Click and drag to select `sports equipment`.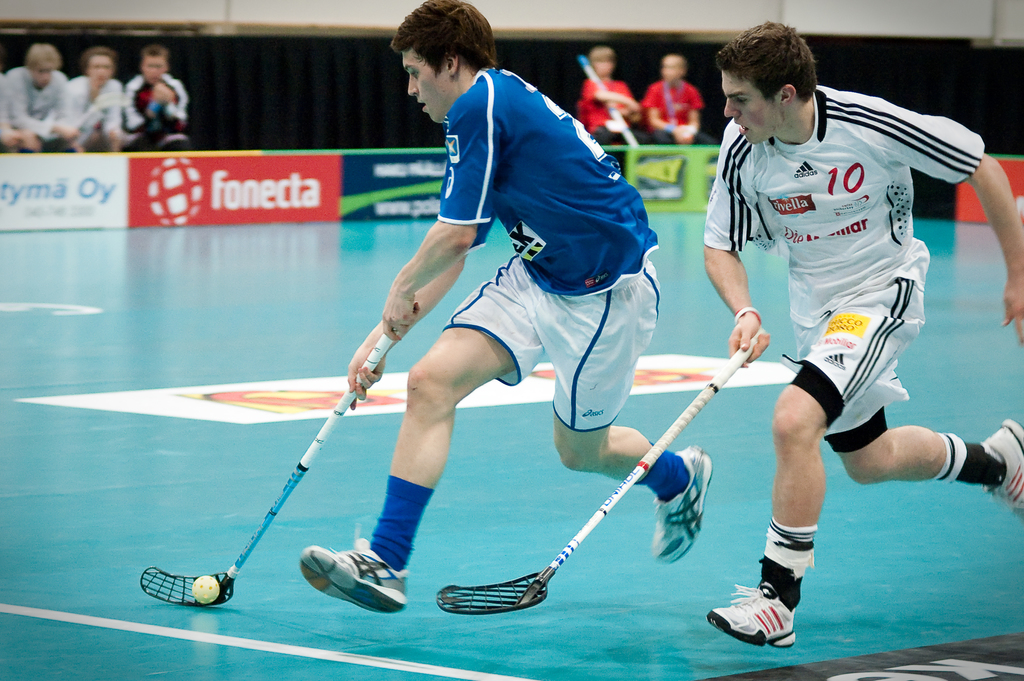
Selection: l=984, t=419, r=1023, b=521.
